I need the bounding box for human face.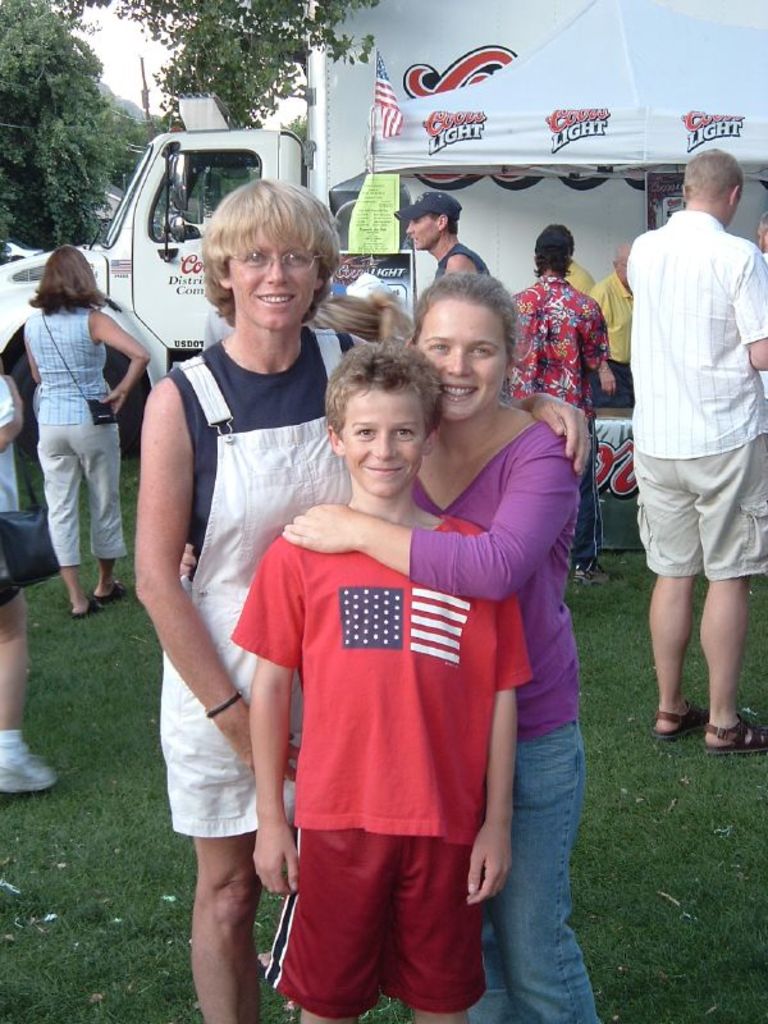
Here it is: (402, 216, 436, 251).
